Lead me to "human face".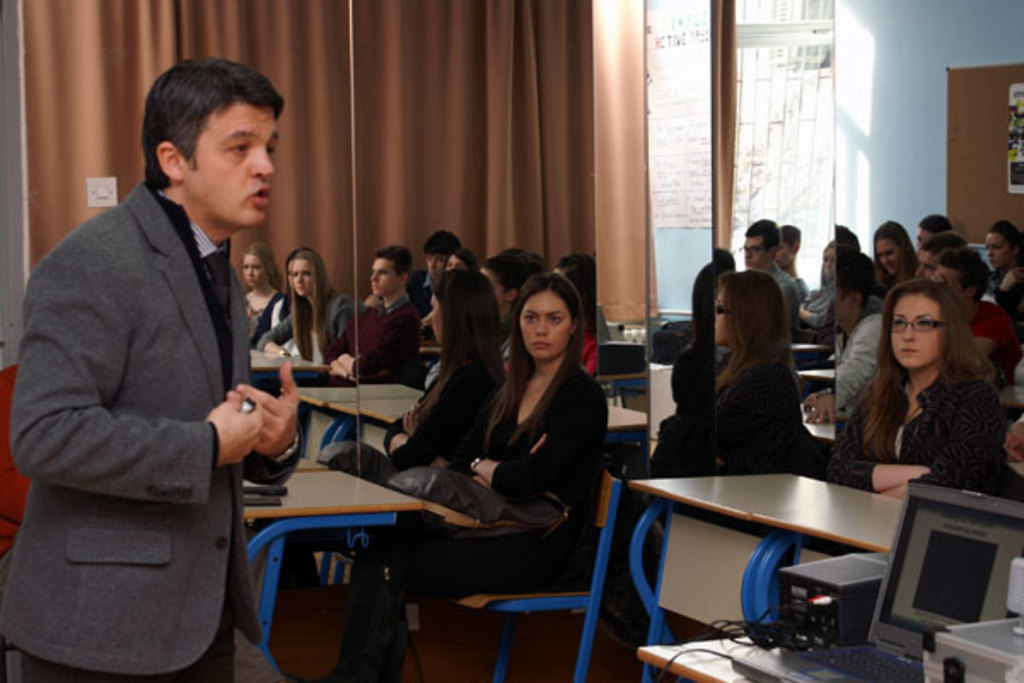
Lead to bbox=[713, 290, 724, 338].
